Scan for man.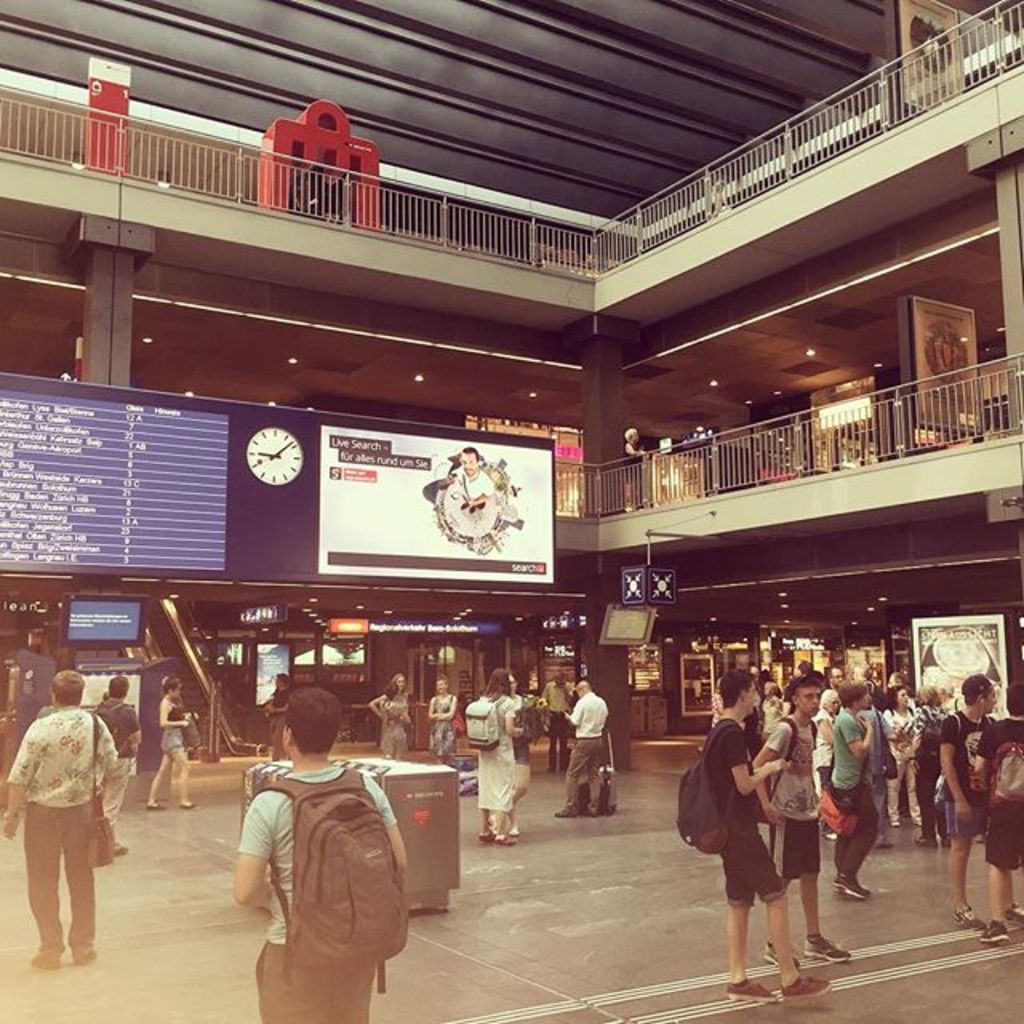
Scan result: Rect(693, 670, 827, 1005).
